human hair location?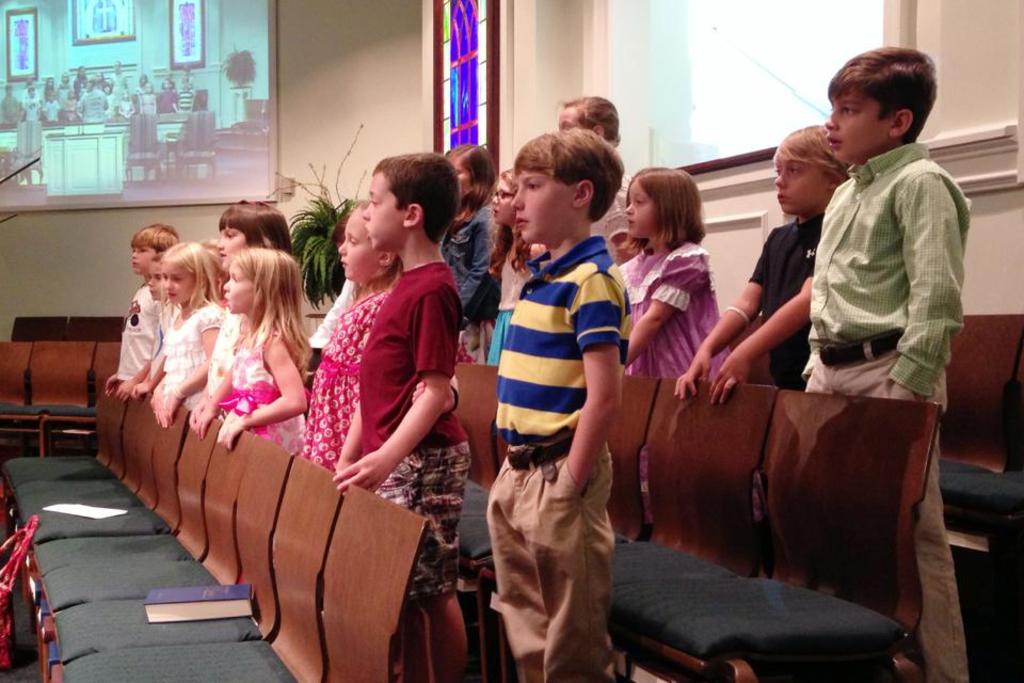
box(557, 93, 621, 144)
